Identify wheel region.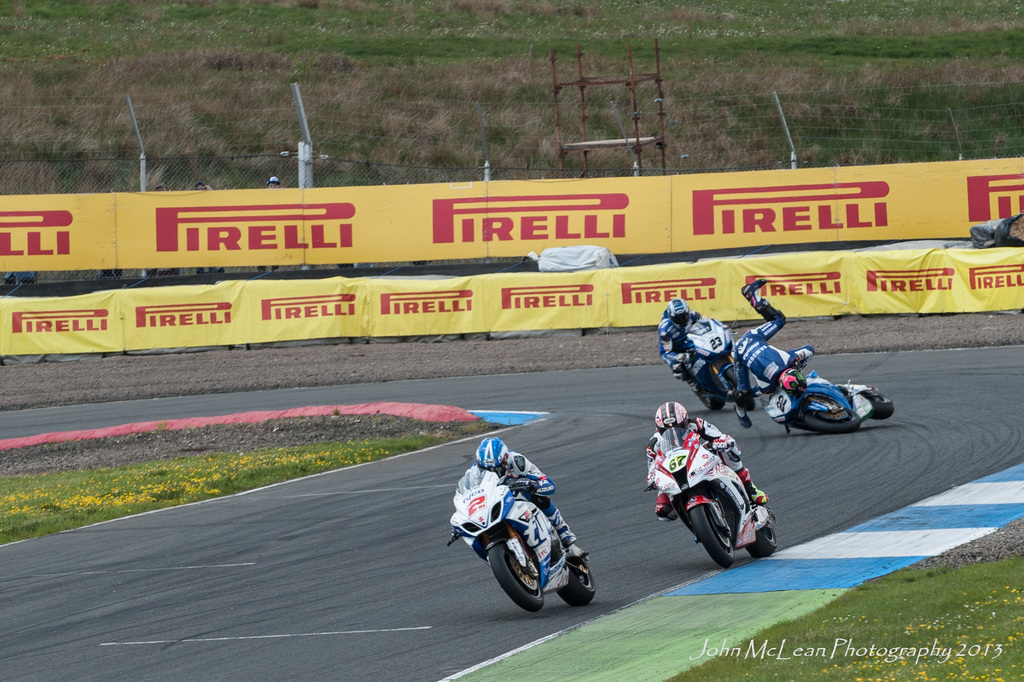
Region: left=749, top=522, right=775, bottom=552.
